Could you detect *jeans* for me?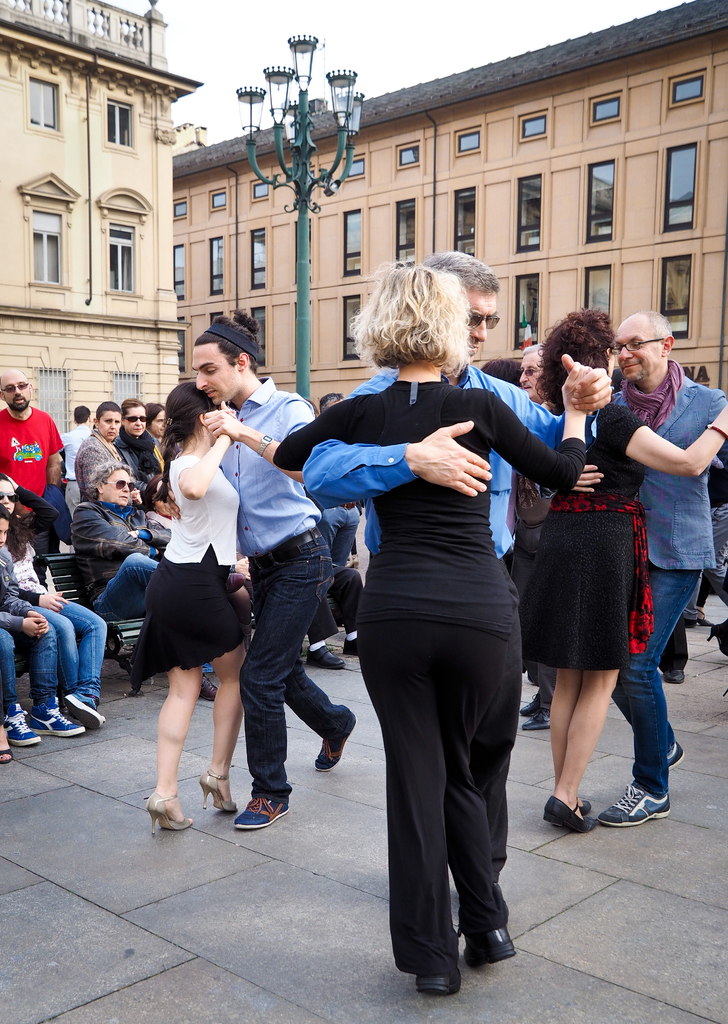
Detection result: (0,621,39,705).
